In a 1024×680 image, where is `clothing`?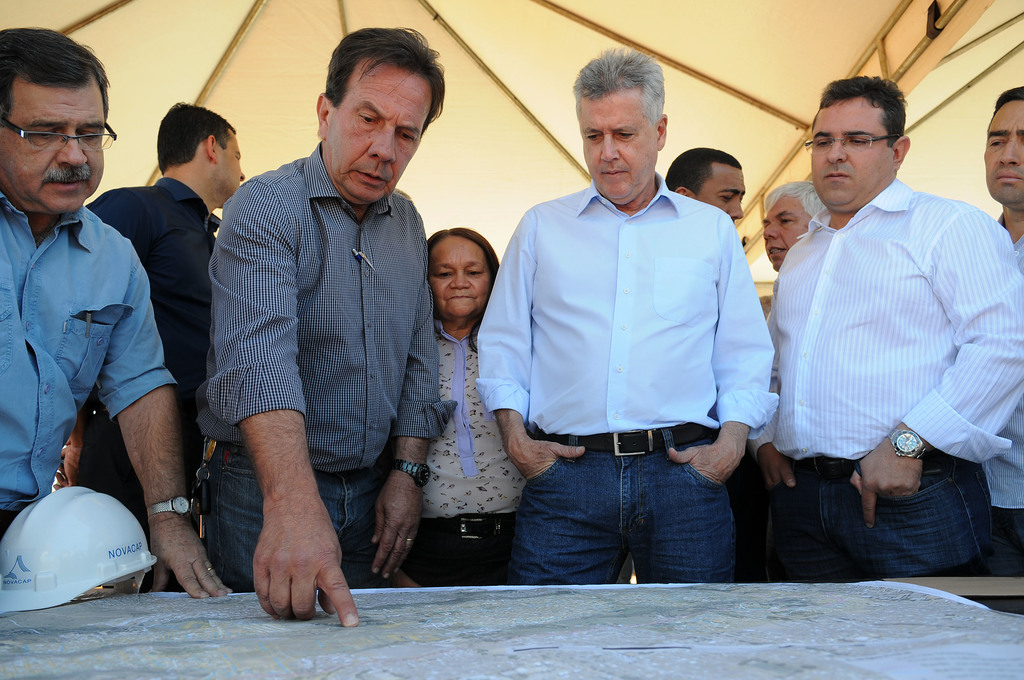
x1=193, y1=142, x2=463, y2=592.
